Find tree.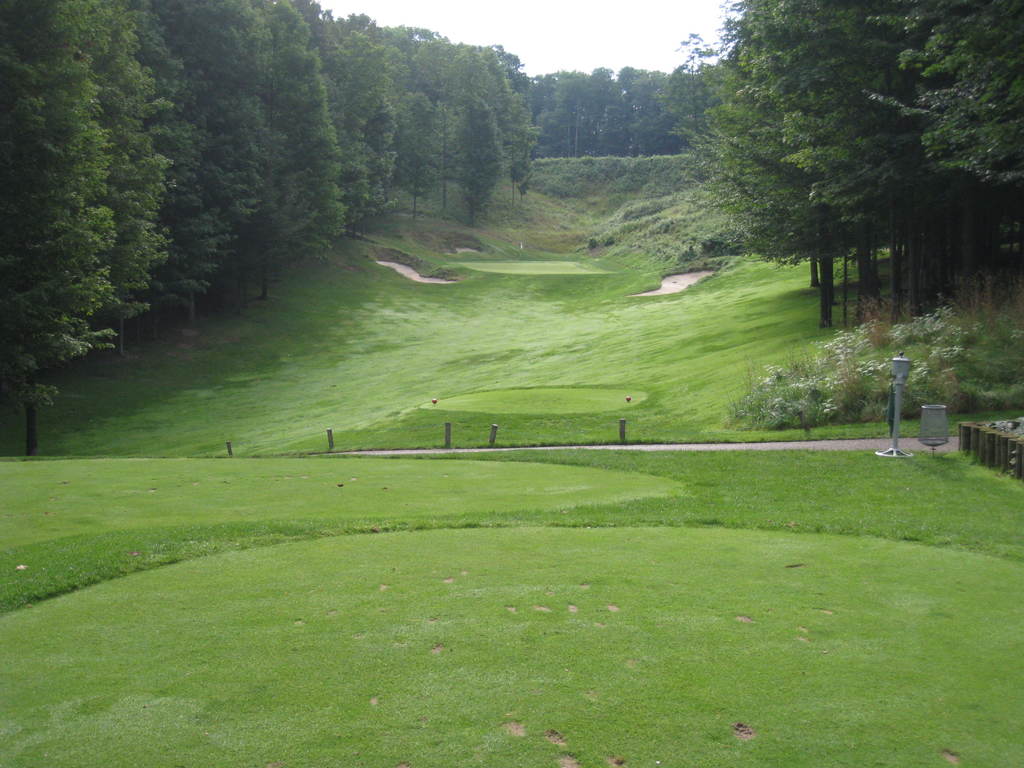
[0,0,112,486].
